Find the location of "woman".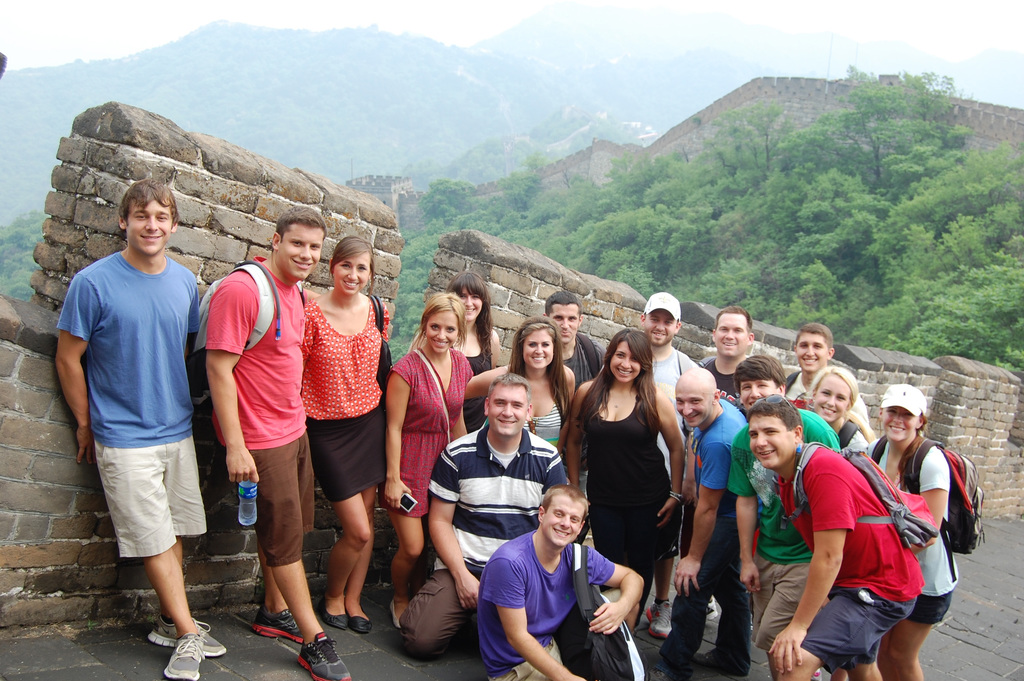
Location: bbox=(582, 340, 696, 651).
